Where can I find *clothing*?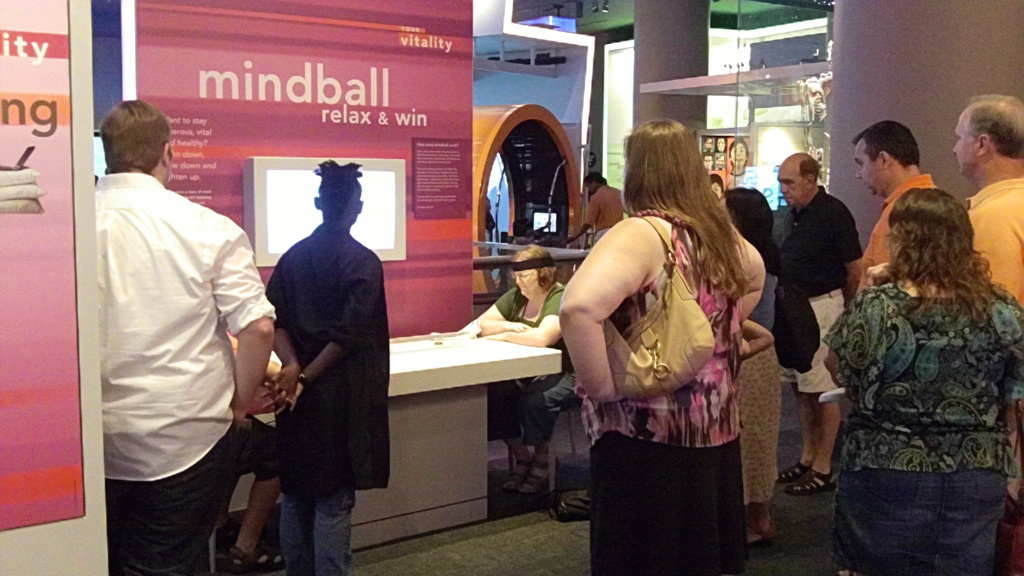
You can find it at locate(267, 221, 392, 575).
